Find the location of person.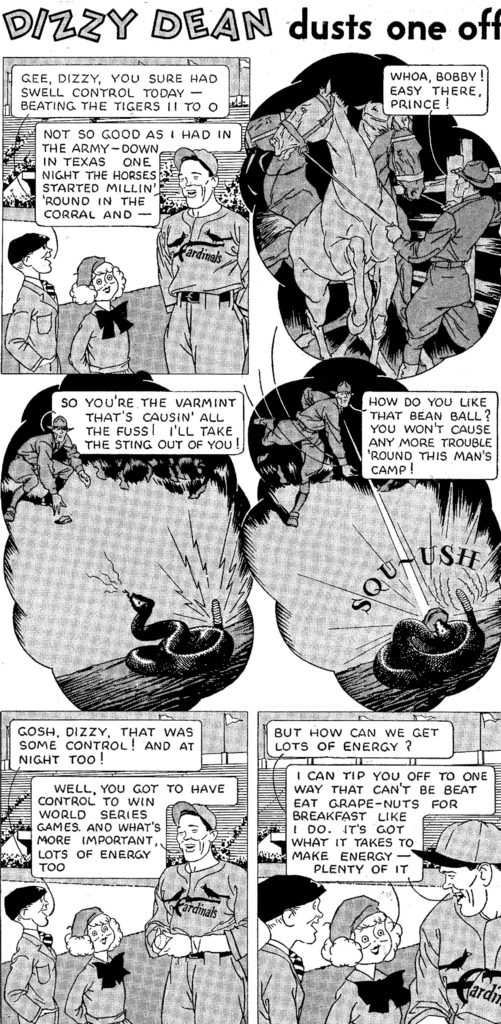
Location: locate(2, 877, 68, 1023).
